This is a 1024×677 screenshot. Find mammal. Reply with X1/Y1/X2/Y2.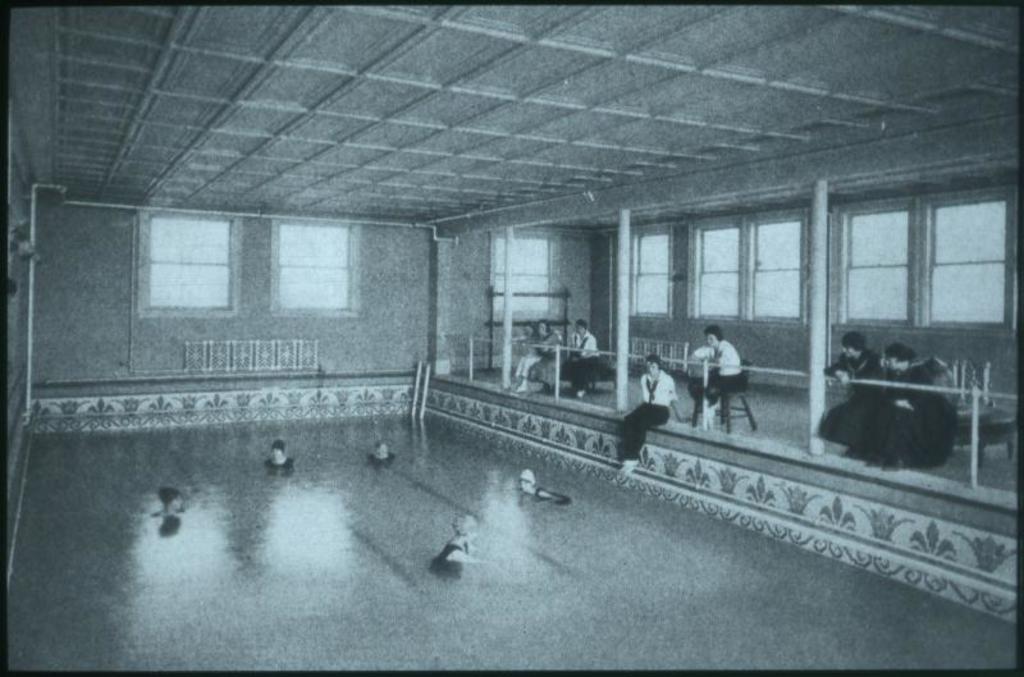
881/333/959/463.
